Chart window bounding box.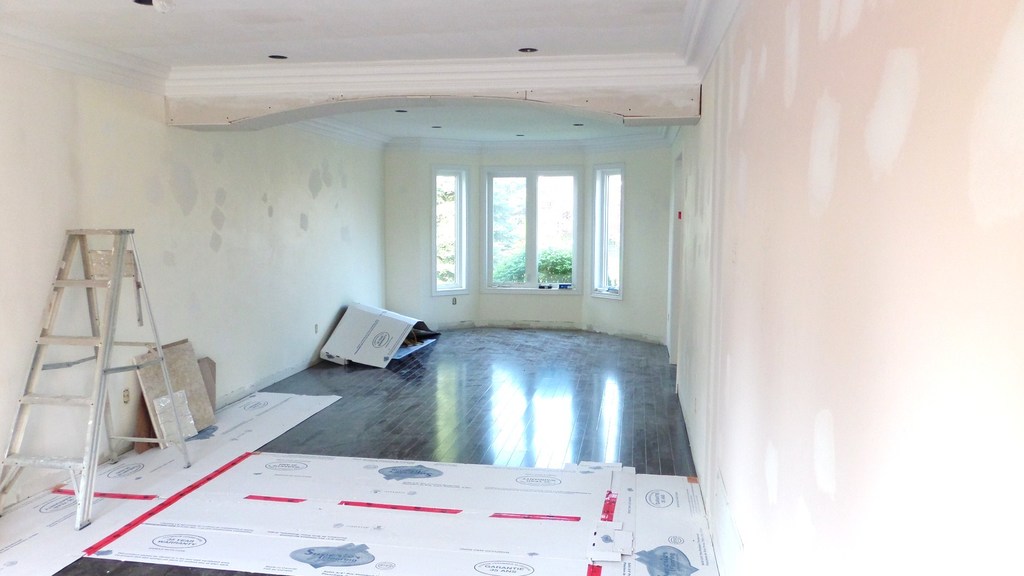
Charted: crop(430, 167, 470, 292).
